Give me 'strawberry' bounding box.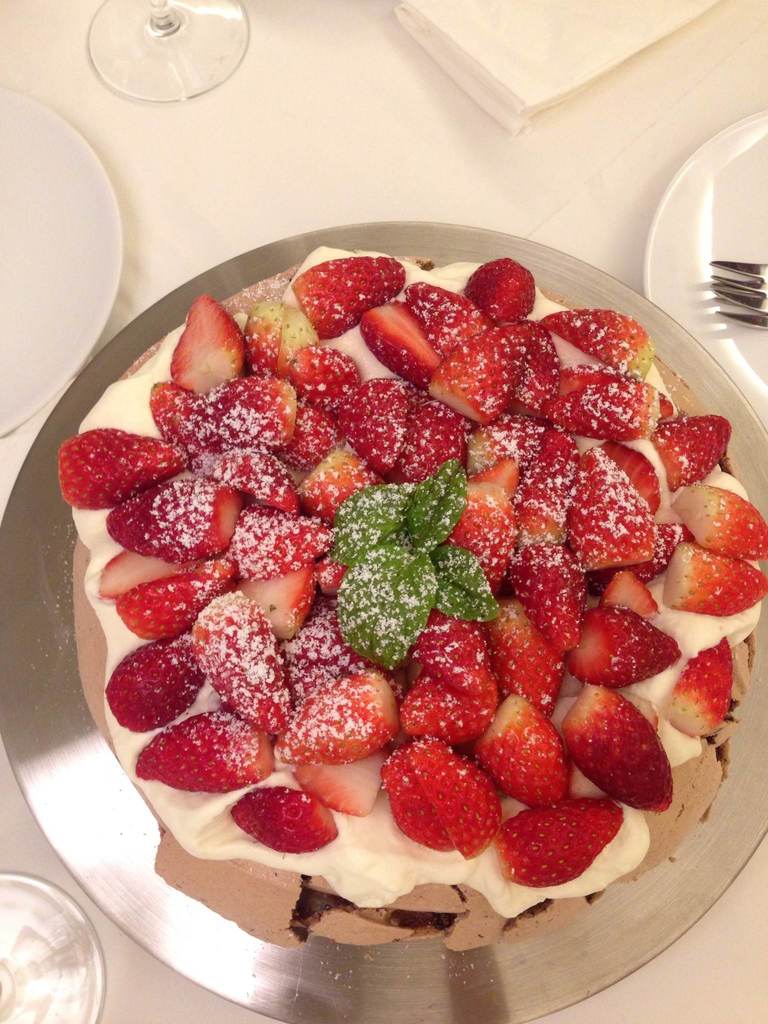
{"left": 138, "top": 711, "right": 274, "bottom": 791}.
